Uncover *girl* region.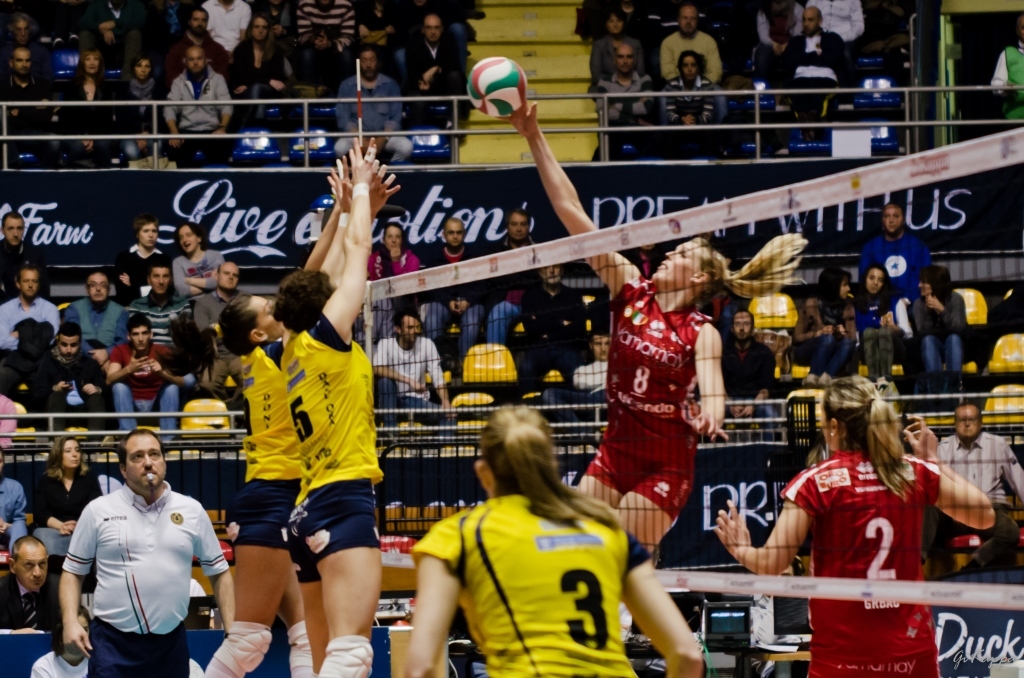
Uncovered: 854 262 912 387.
